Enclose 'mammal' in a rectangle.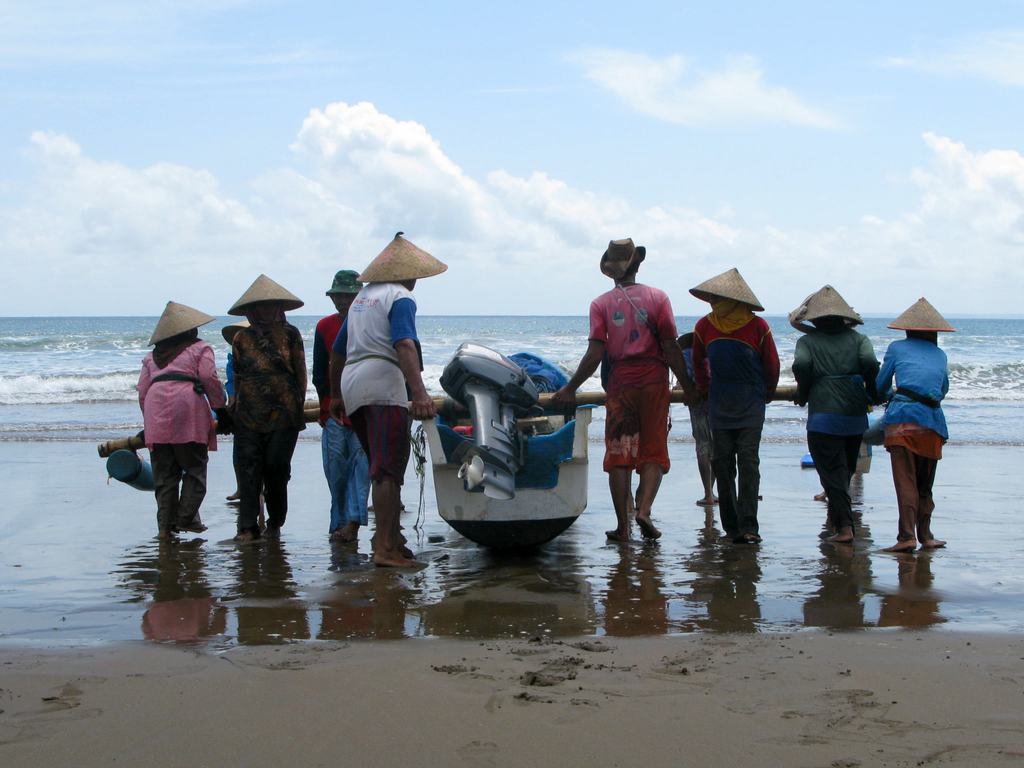
[x1=870, y1=309, x2=961, y2=540].
